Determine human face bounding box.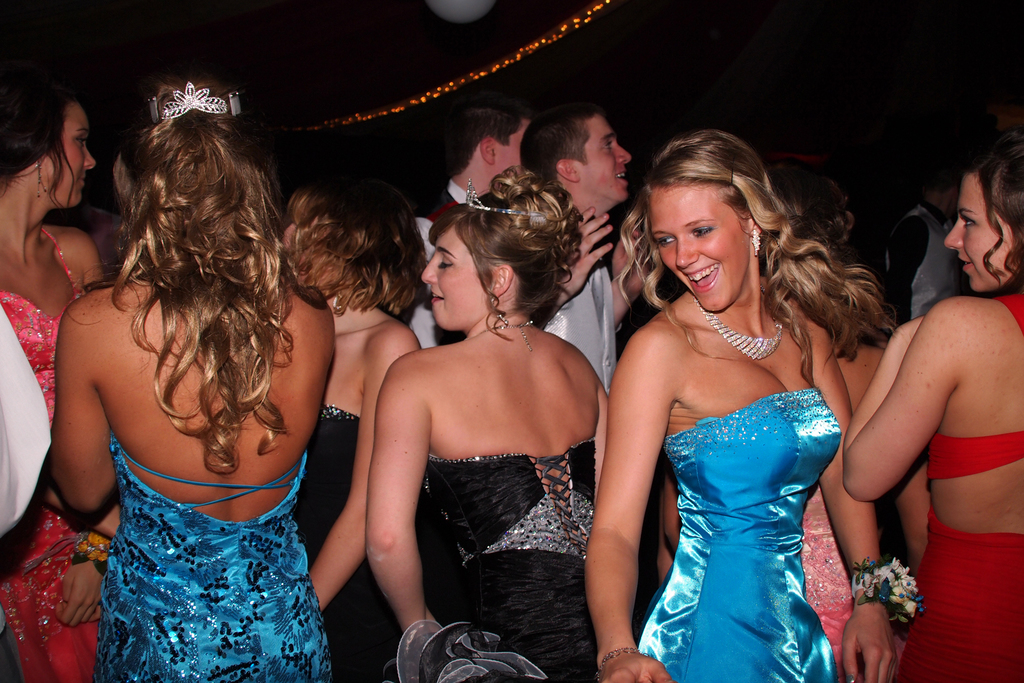
Determined: {"left": 420, "top": 208, "right": 496, "bottom": 333}.
